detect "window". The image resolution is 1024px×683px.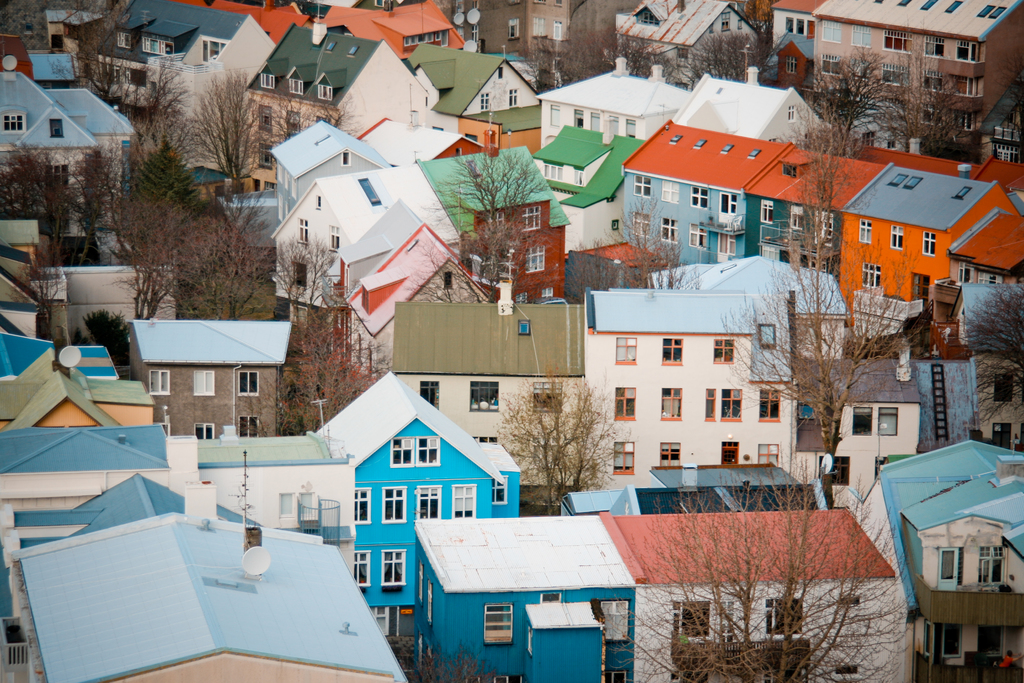
[x1=977, y1=272, x2=1000, y2=286].
